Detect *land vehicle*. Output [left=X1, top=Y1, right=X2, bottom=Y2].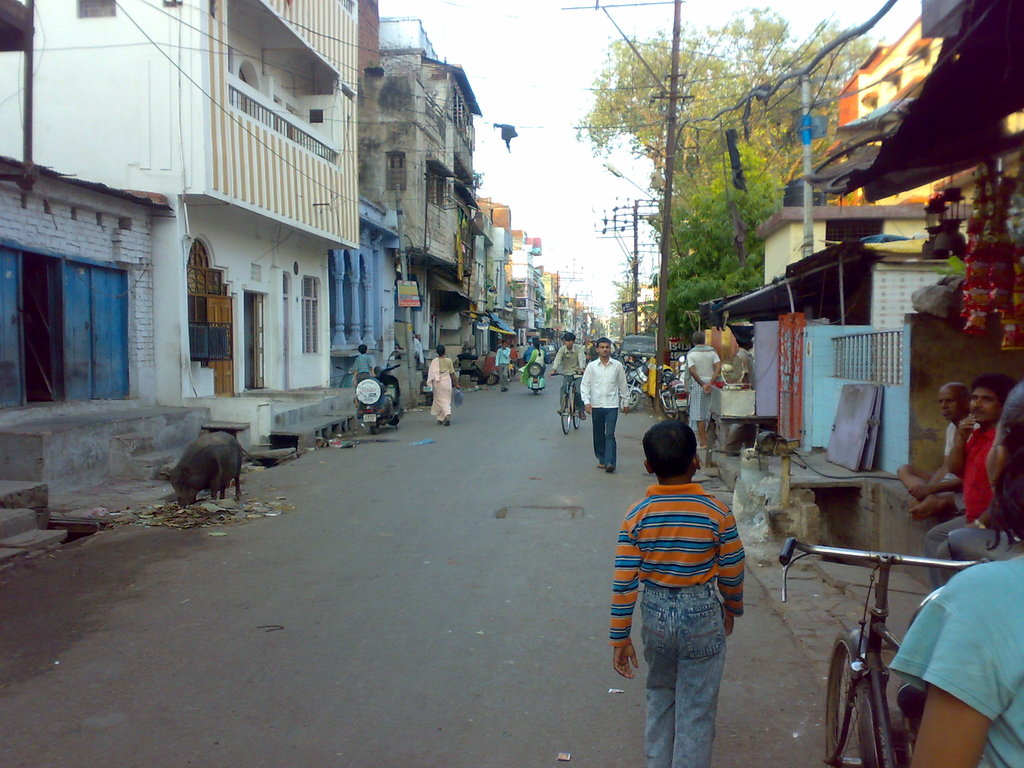
[left=655, top=353, right=686, bottom=422].
